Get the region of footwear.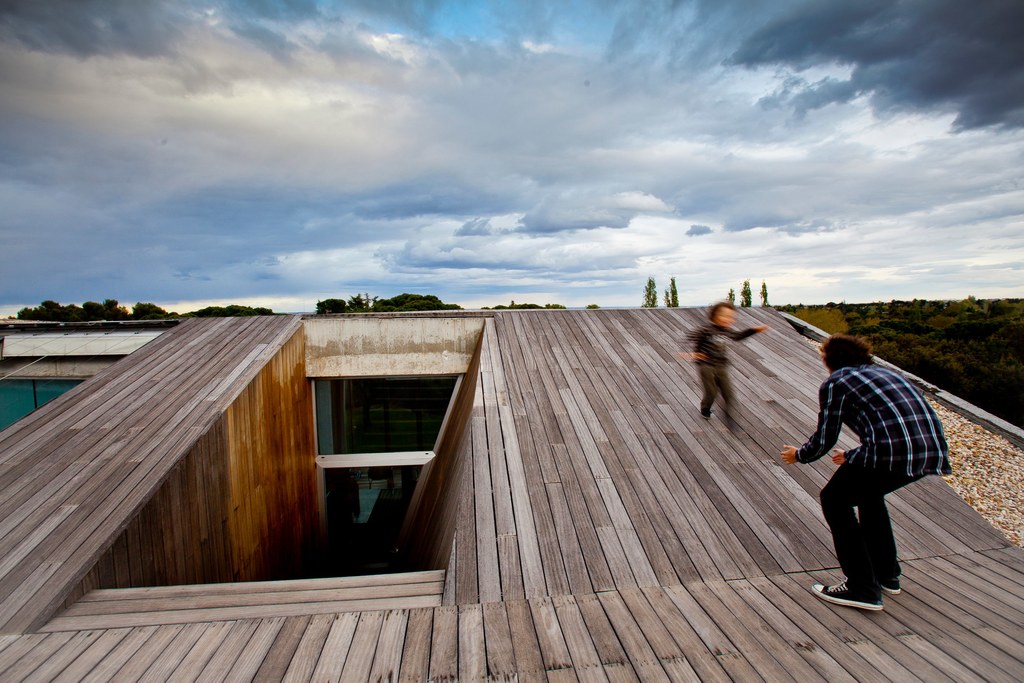
bbox(877, 575, 900, 593).
